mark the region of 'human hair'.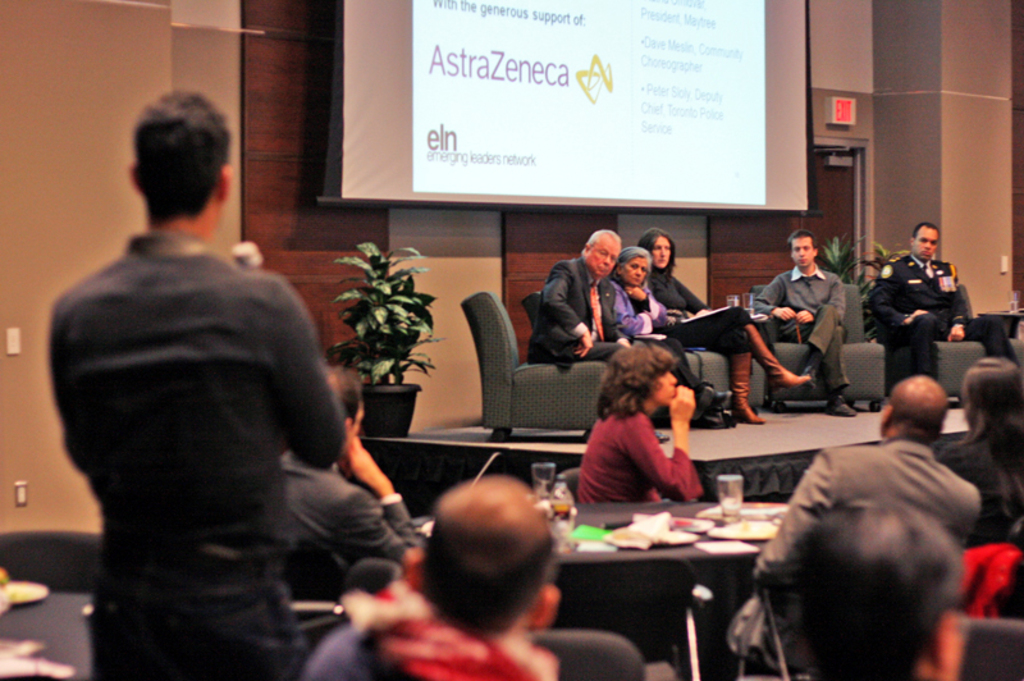
Region: (x1=582, y1=232, x2=616, y2=252).
